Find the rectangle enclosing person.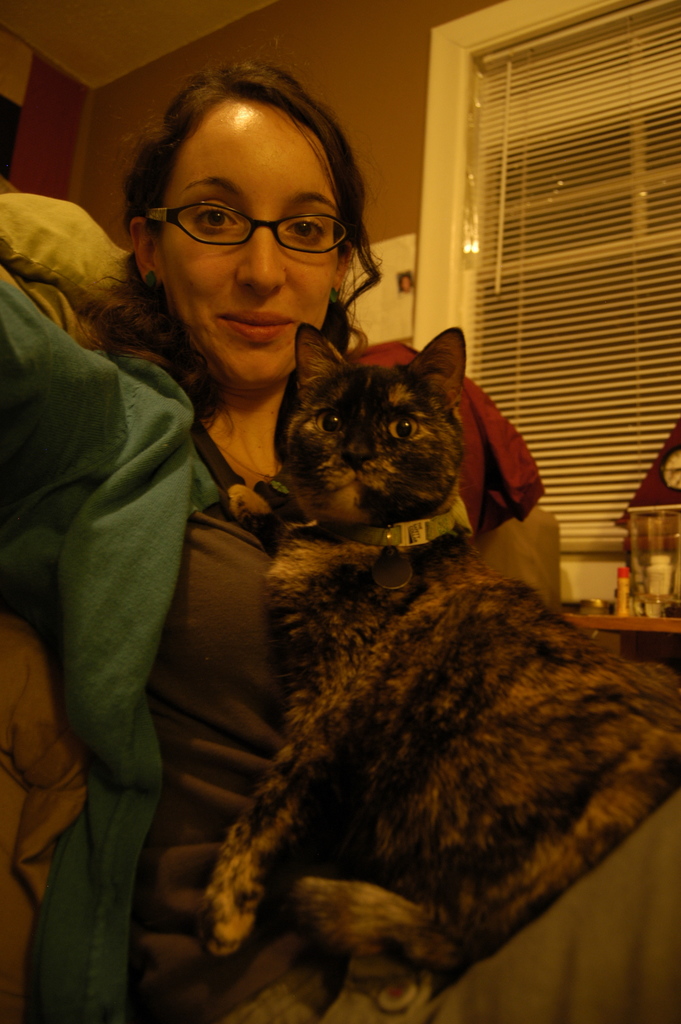
bbox(0, 56, 542, 1023).
